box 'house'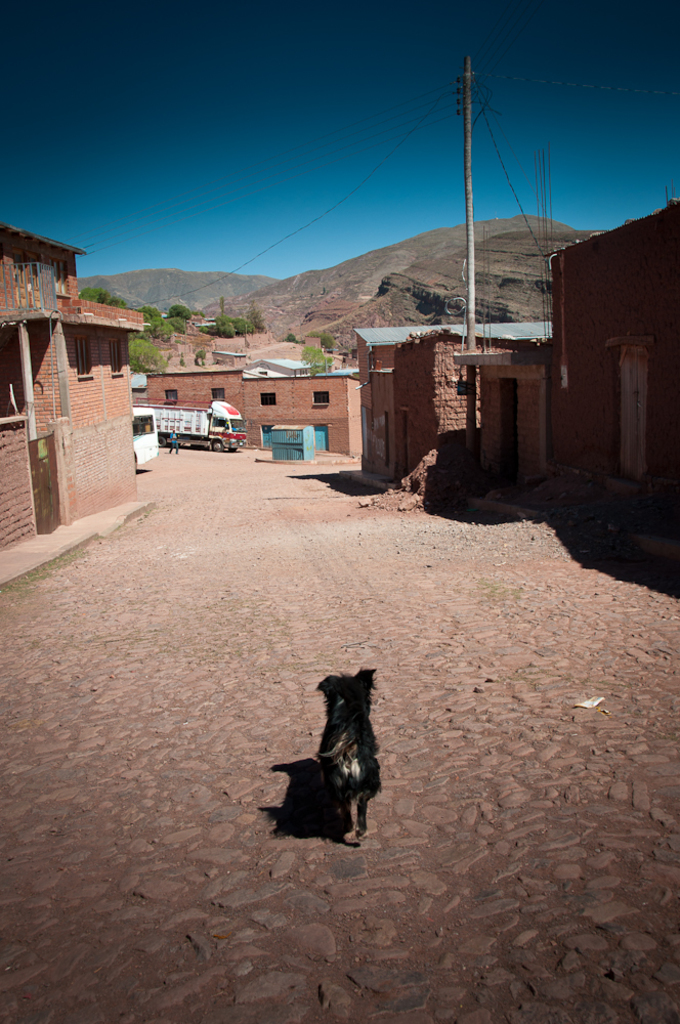
0, 224, 148, 550
